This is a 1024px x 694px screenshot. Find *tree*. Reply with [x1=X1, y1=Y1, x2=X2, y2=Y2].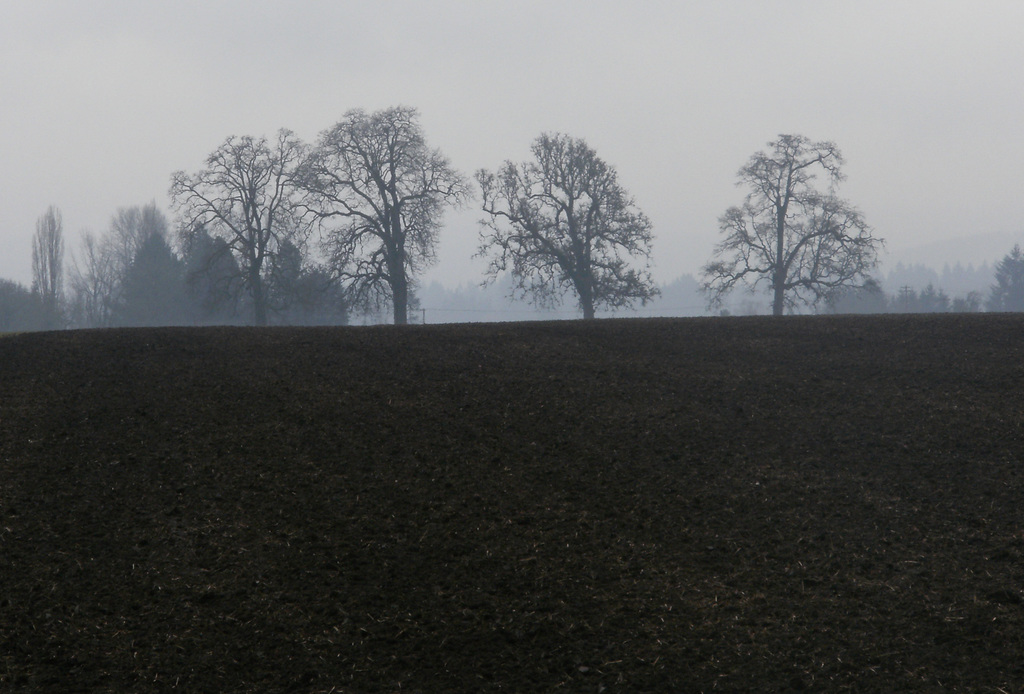
[x1=697, y1=131, x2=887, y2=323].
